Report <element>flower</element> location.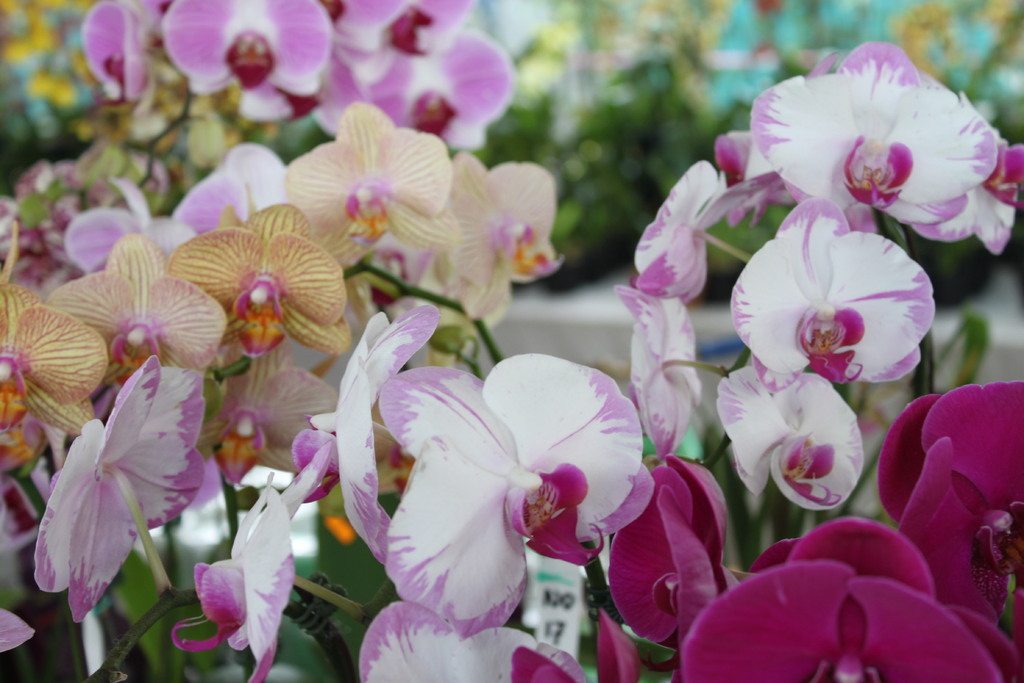
Report: l=733, t=215, r=934, b=394.
